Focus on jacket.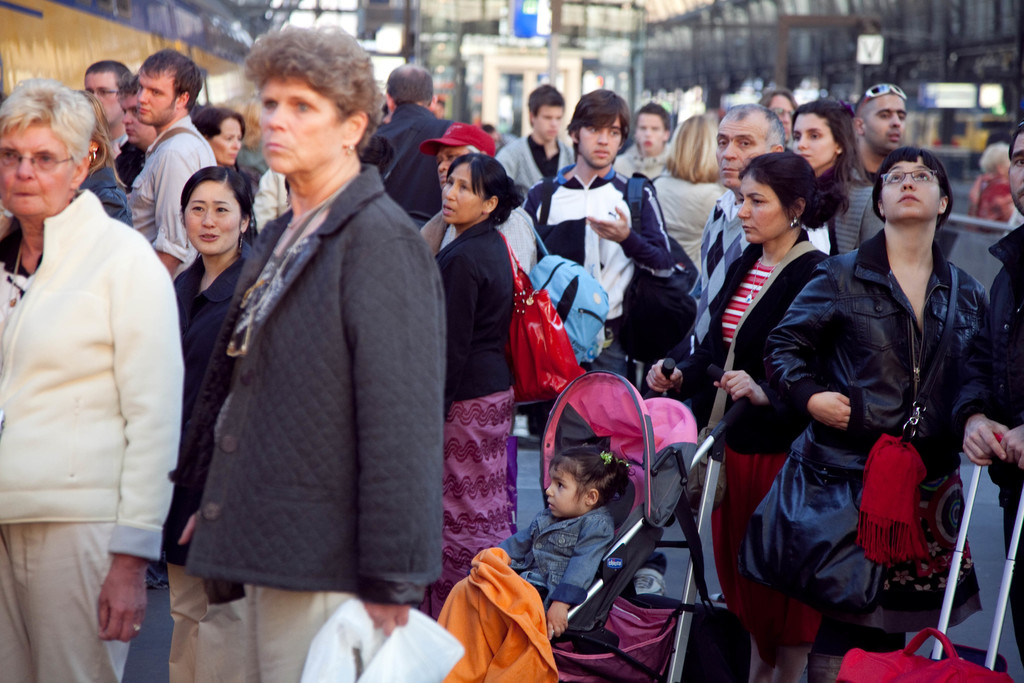
Focused at bbox=[166, 163, 458, 614].
